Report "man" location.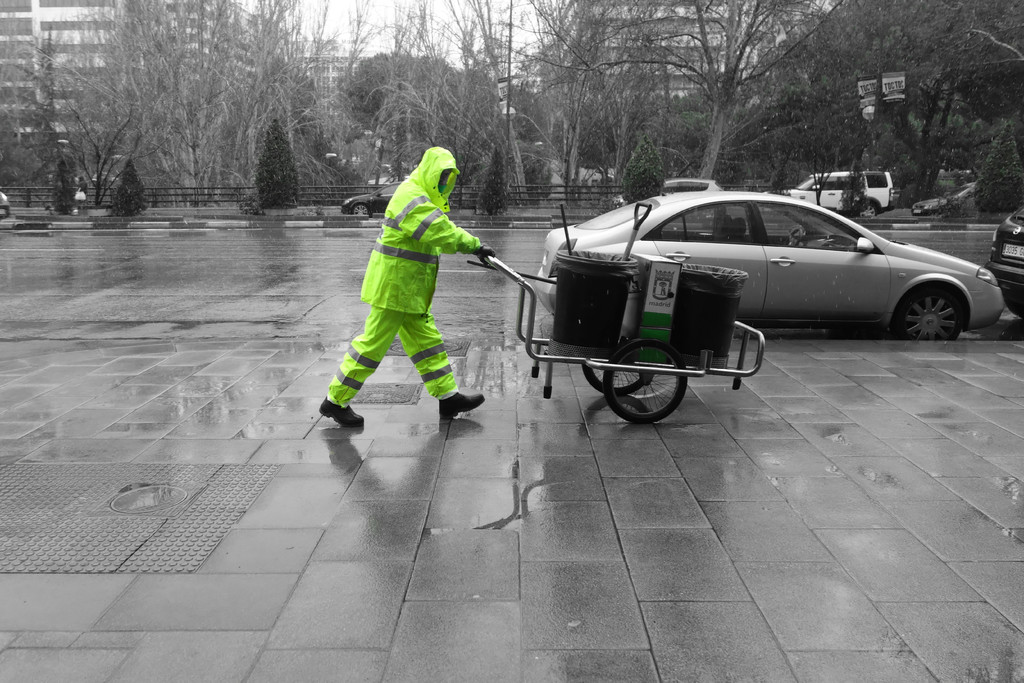
Report: bbox=(319, 140, 516, 445).
